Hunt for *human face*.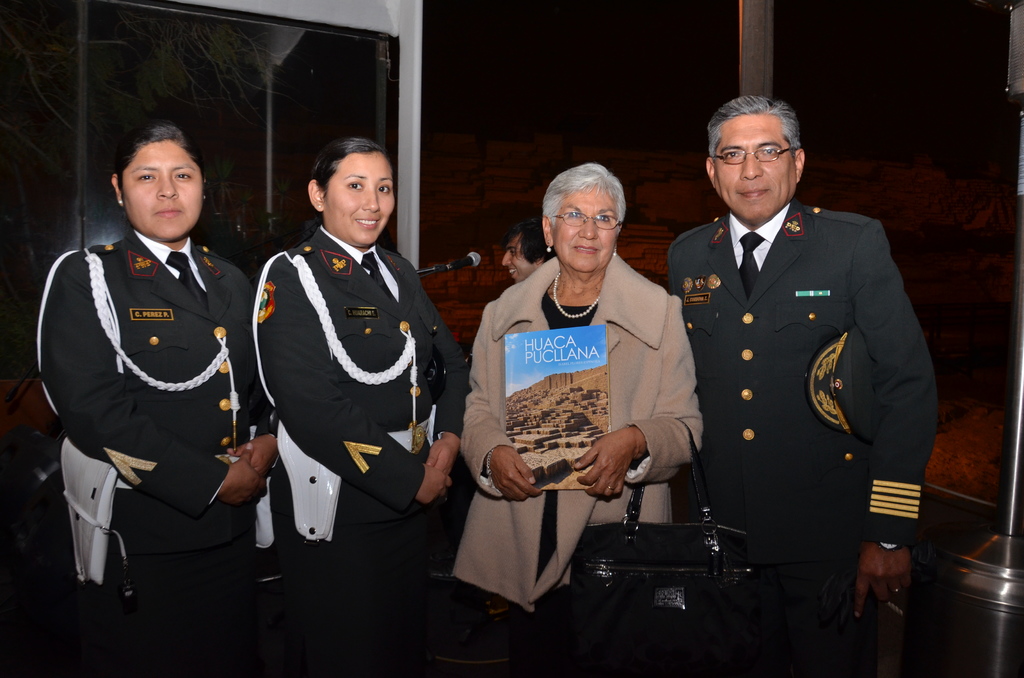
Hunted down at locate(502, 231, 537, 281).
